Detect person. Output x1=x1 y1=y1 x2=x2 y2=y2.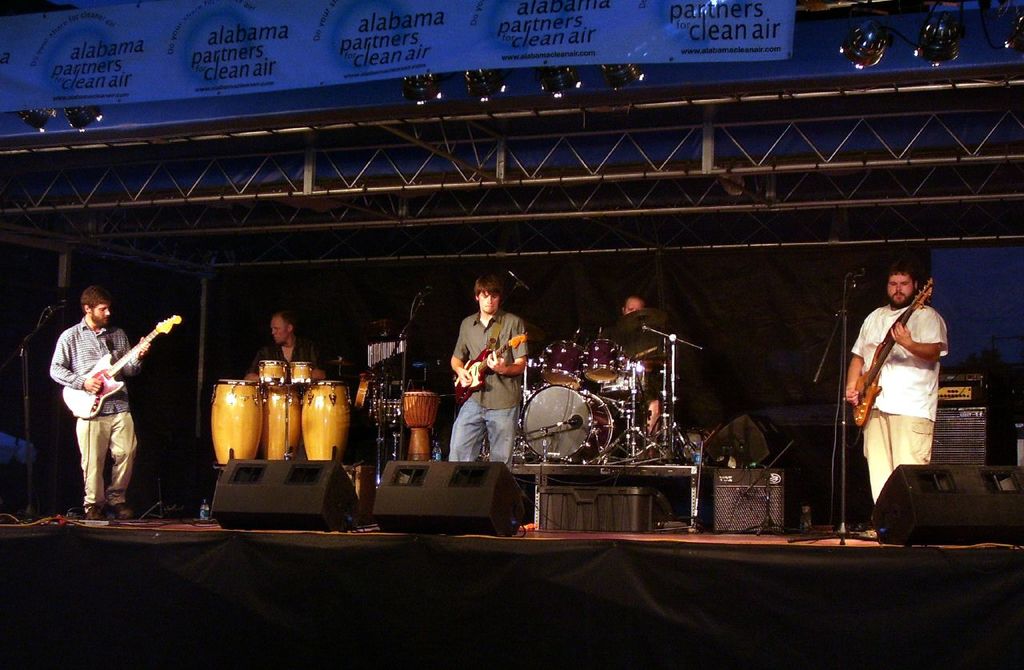
x1=450 y1=277 x2=530 y2=472.
